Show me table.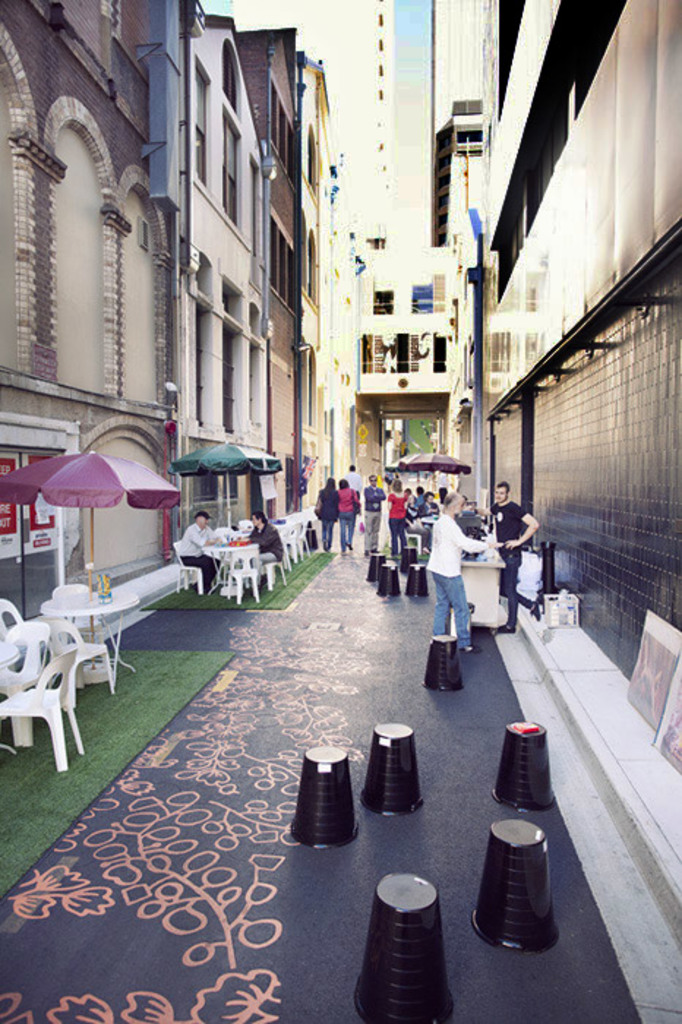
table is here: select_region(0, 641, 16, 671).
